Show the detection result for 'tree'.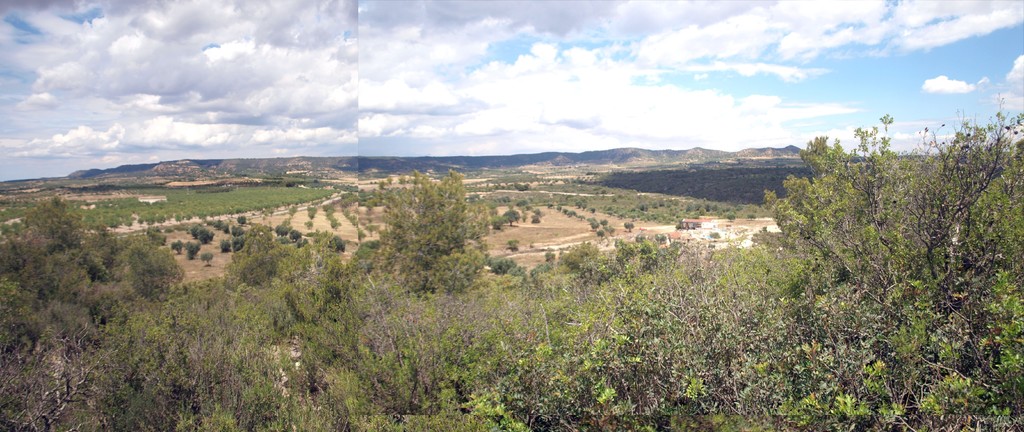
pyautogui.locateOnScreen(239, 213, 246, 225).
